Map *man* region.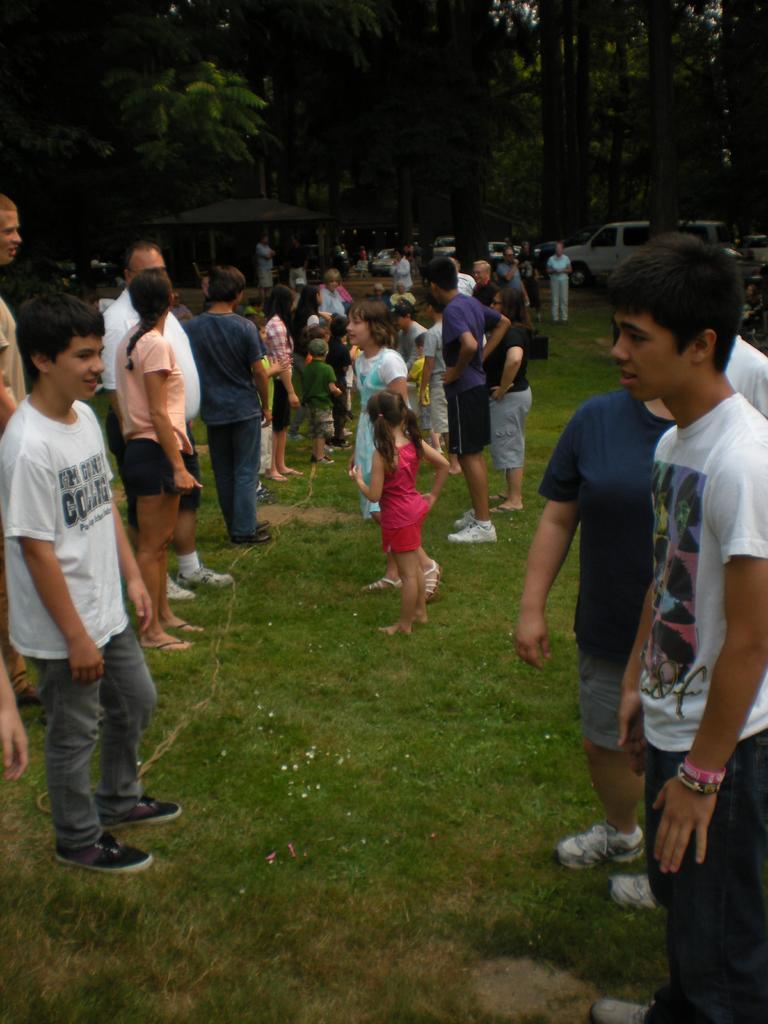
Mapped to rect(500, 245, 534, 303).
